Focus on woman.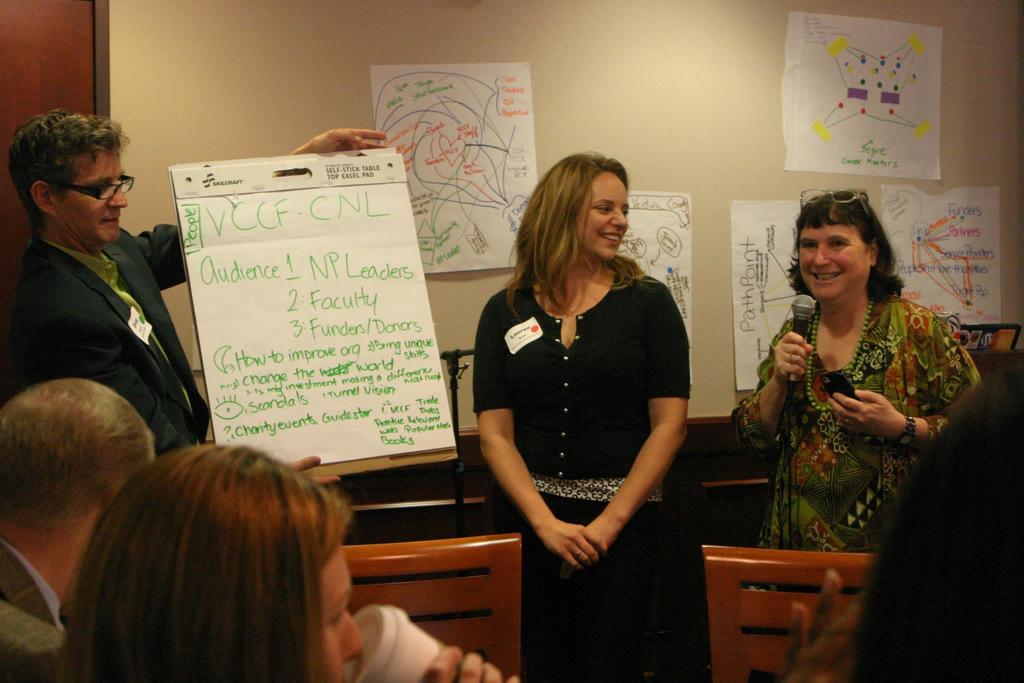
Focused at <bbox>477, 155, 698, 682</bbox>.
